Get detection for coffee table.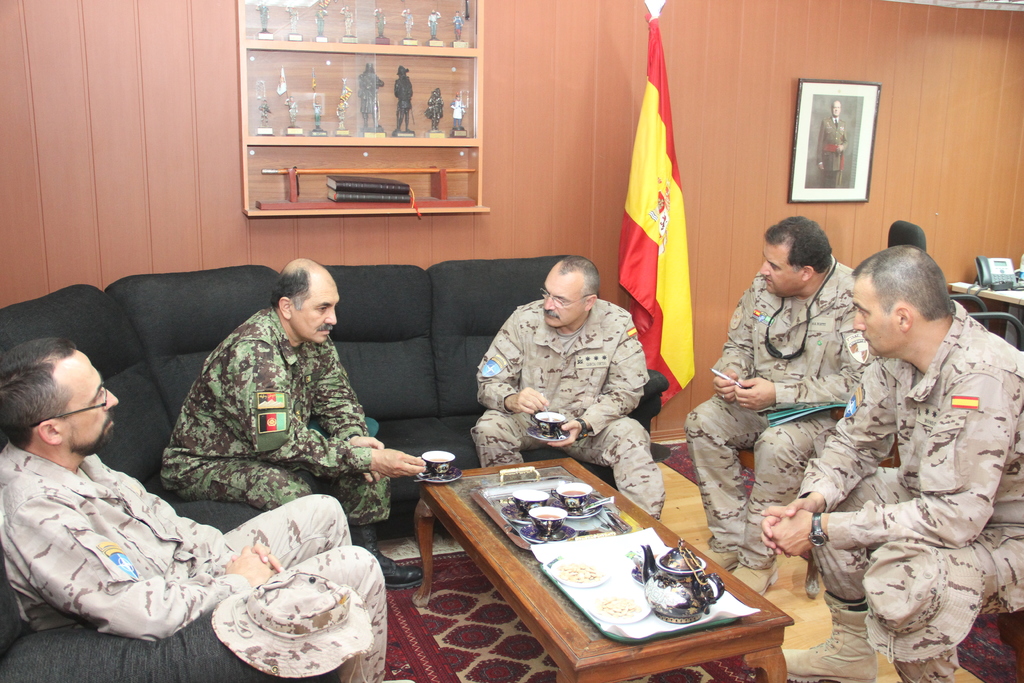
Detection: region(948, 258, 1023, 349).
